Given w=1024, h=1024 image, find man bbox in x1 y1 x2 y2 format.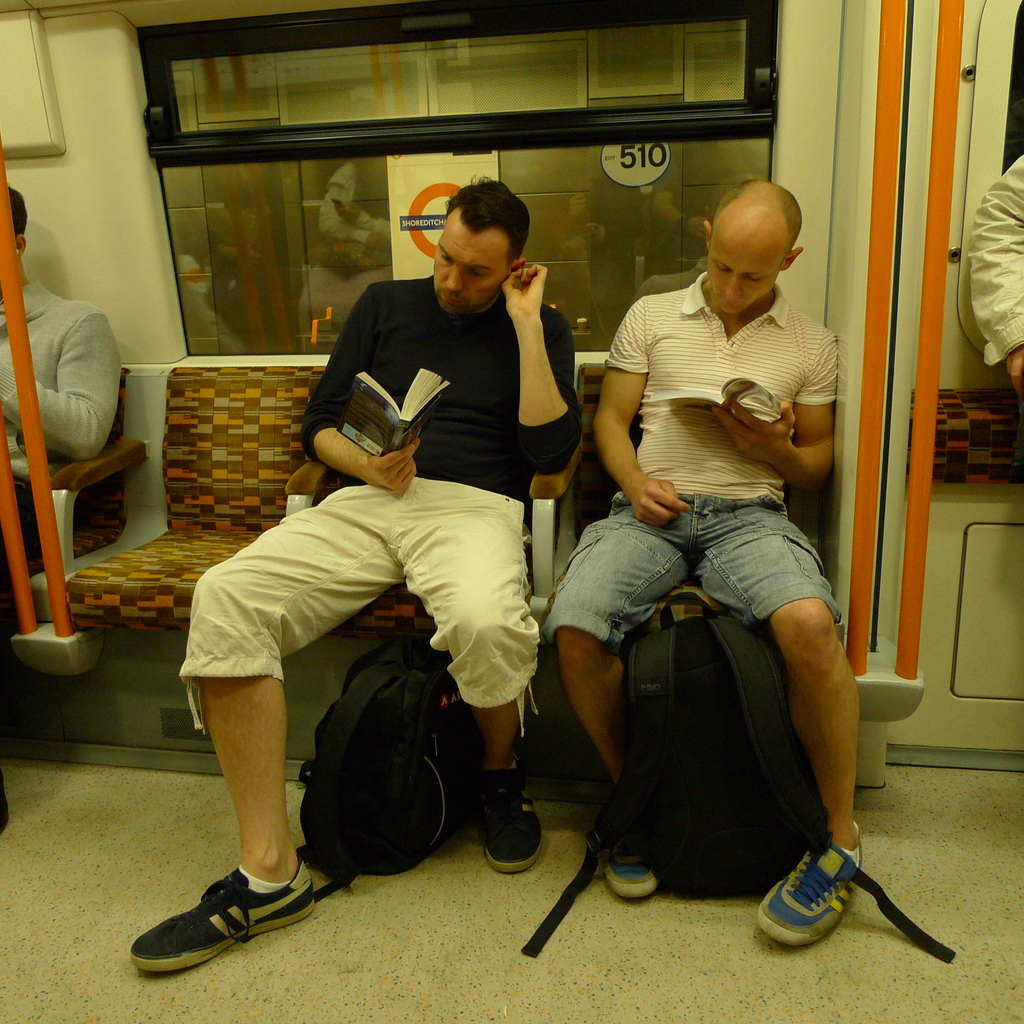
547 187 862 942.
